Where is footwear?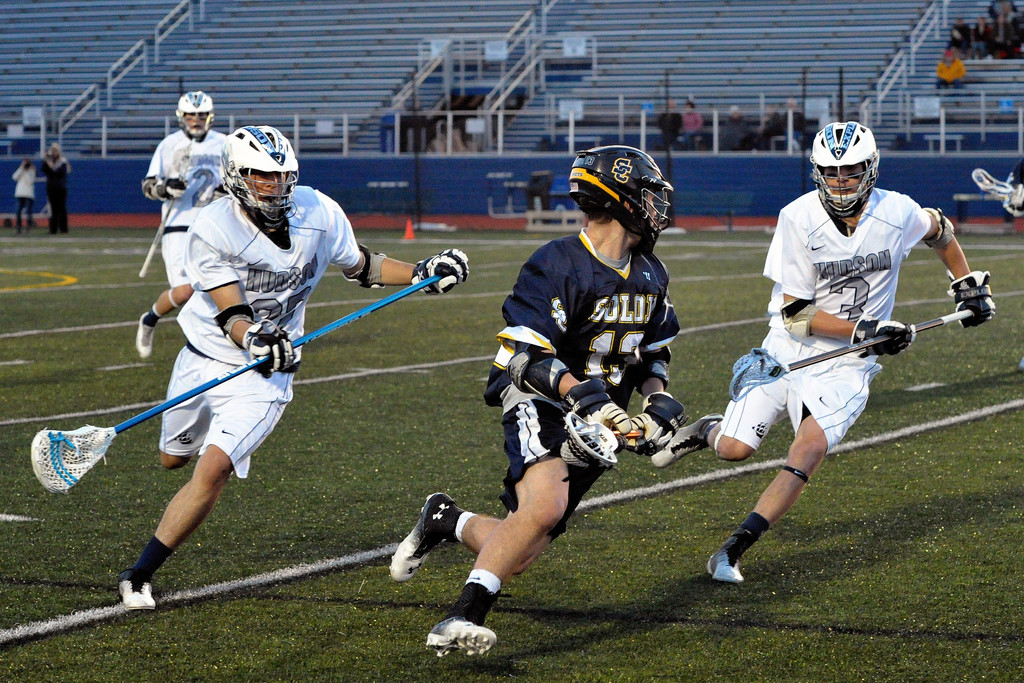
left=420, top=616, right=501, bottom=659.
